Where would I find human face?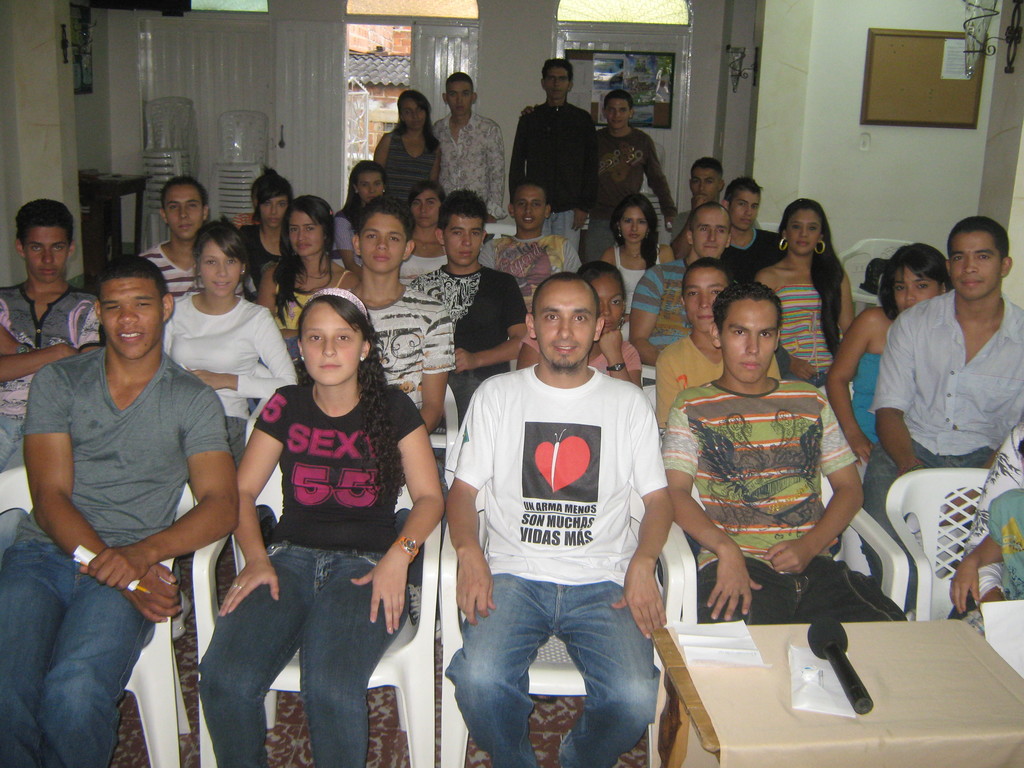
At region(898, 265, 936, 312).
